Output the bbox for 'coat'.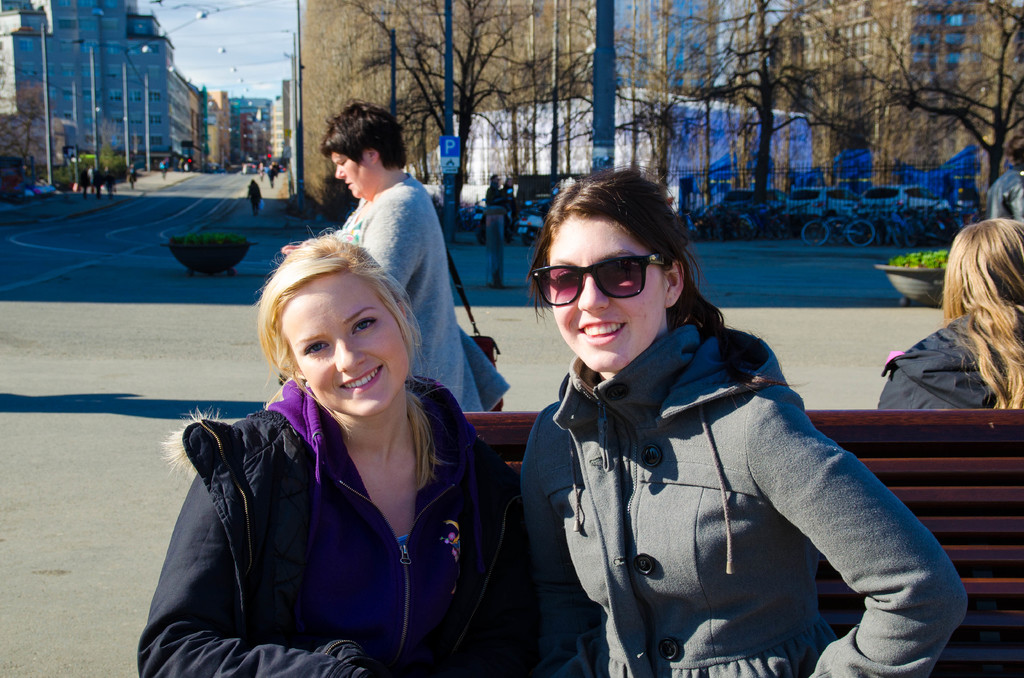
l=136, t=389, r=550, b=677.
